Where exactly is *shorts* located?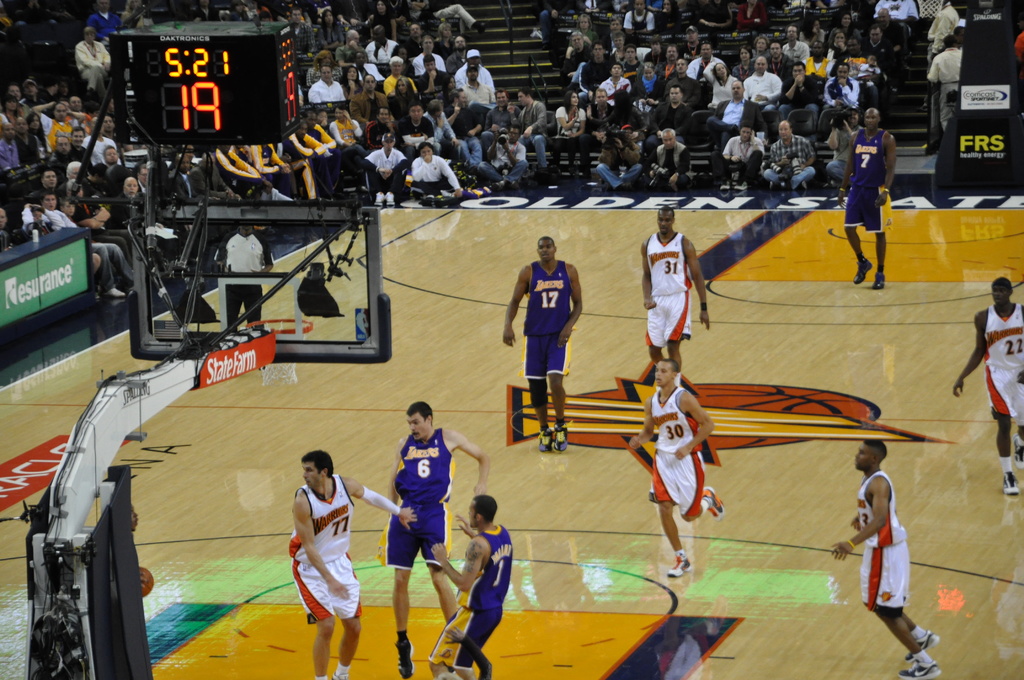
Its bounding box is bbox=(646, 448, 705, 514).
